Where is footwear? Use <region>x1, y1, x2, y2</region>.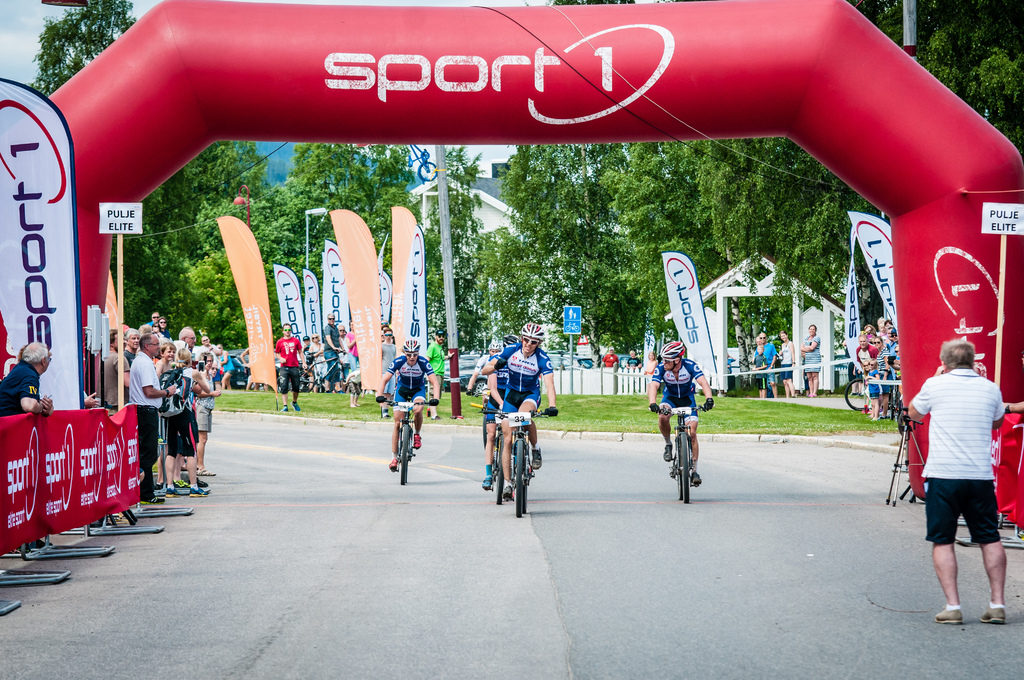
<region>139, 495, 167, 504</region>.
